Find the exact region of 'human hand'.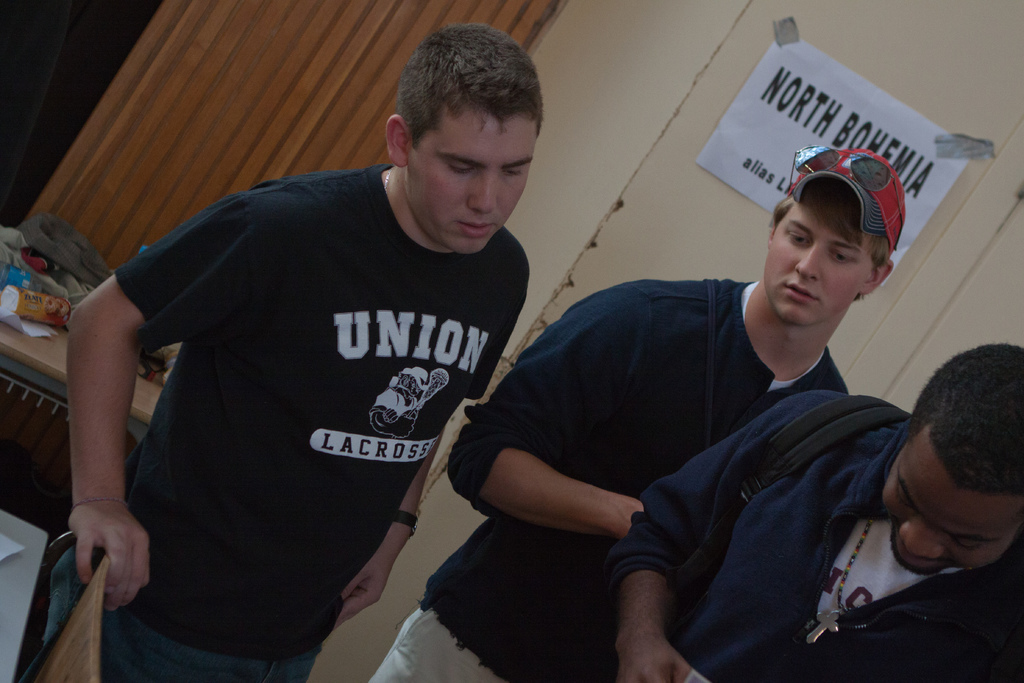
Exact region: bbox=[617, 638, 694, 682].
